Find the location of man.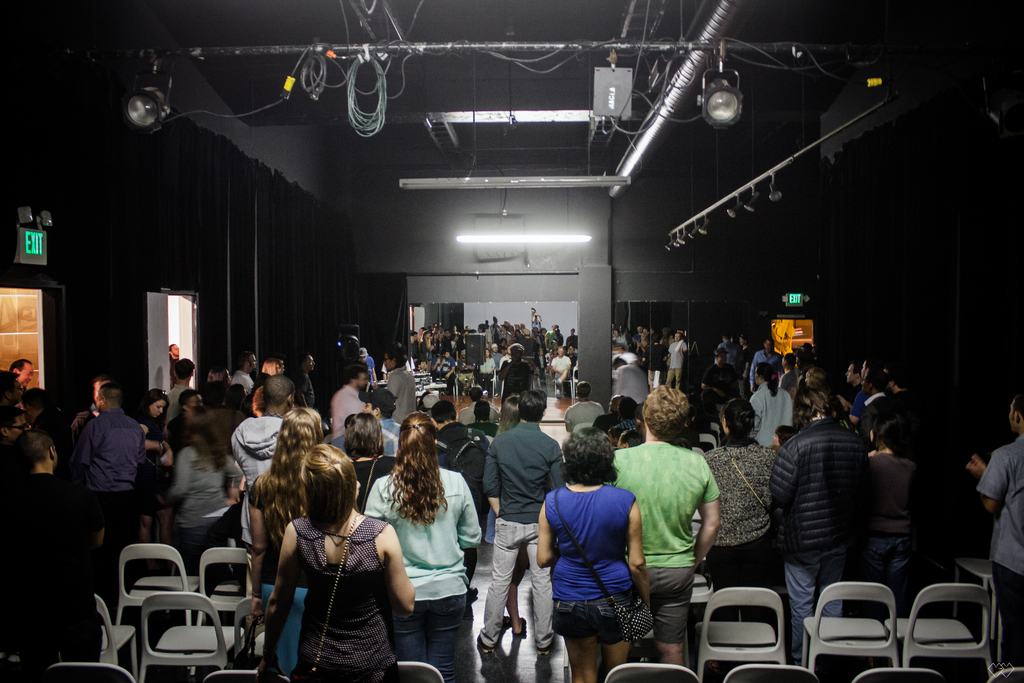
Location: 327, 363, 366, 445.
